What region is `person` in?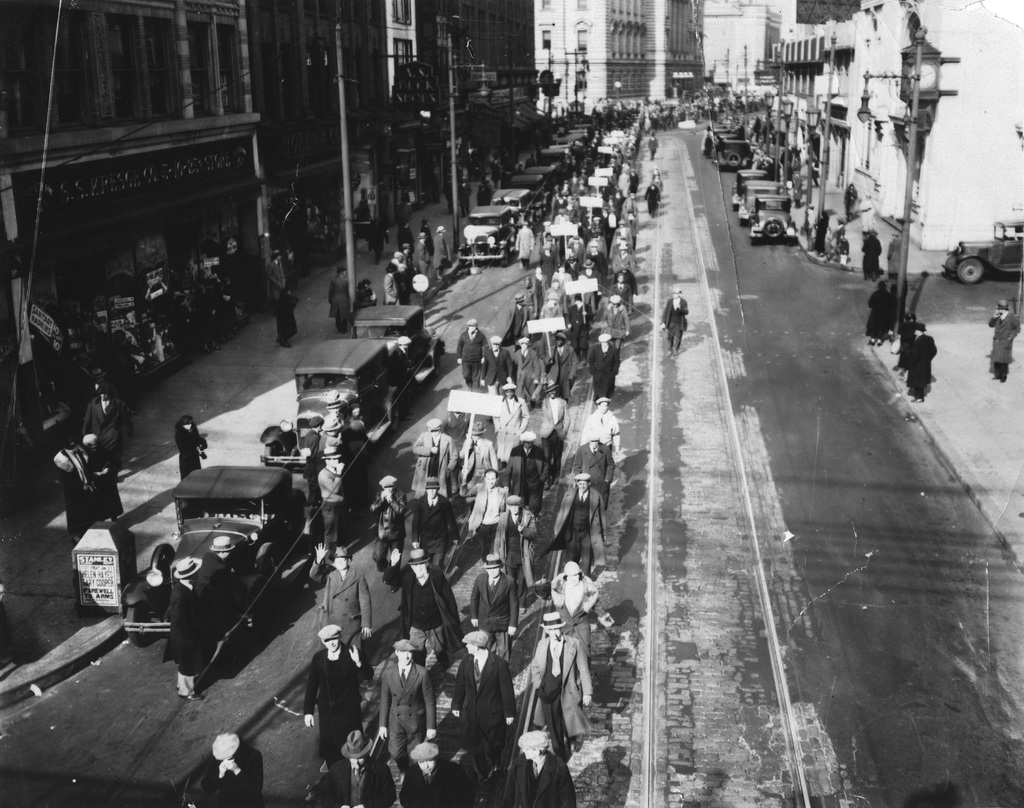
503/430/554/513.
